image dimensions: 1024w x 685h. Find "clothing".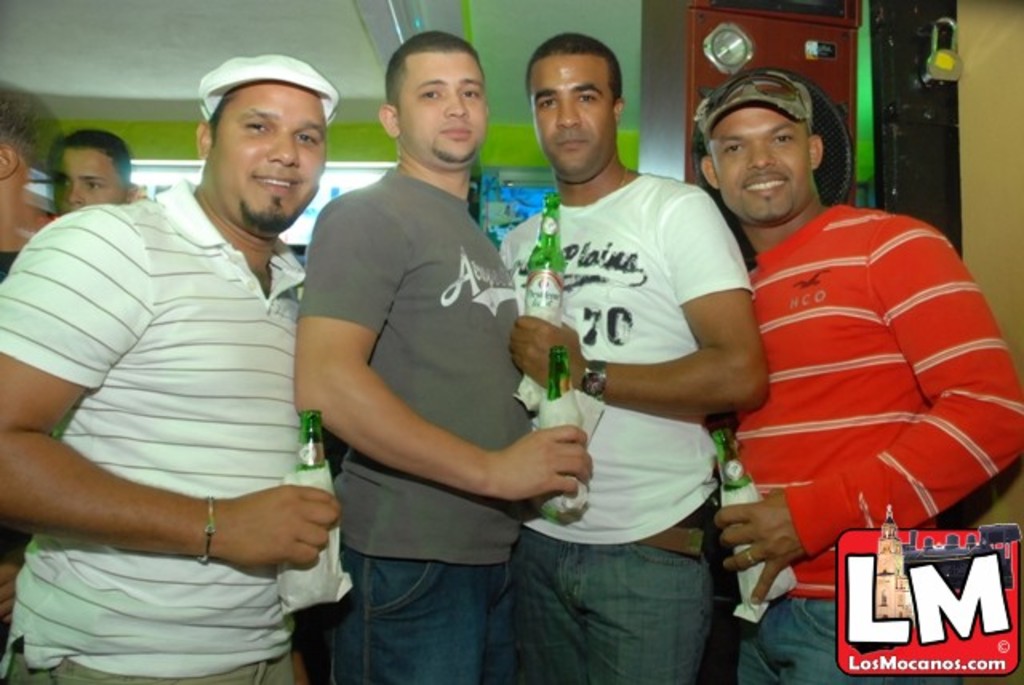
[717,200,1022,683].
